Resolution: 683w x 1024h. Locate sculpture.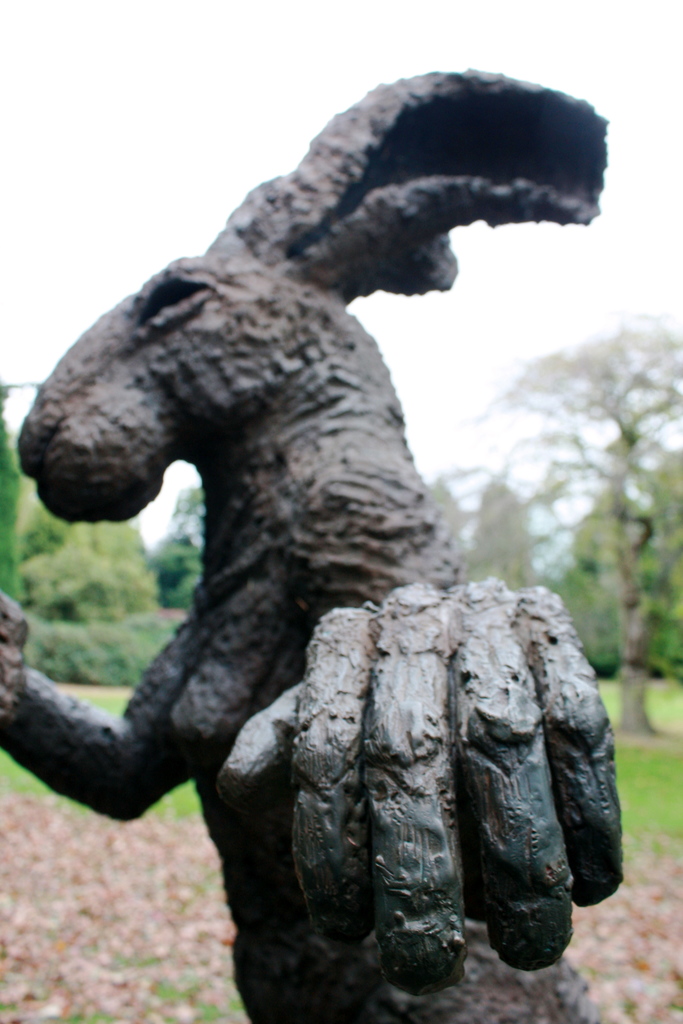
<box>0,54,634,1023</box>.
